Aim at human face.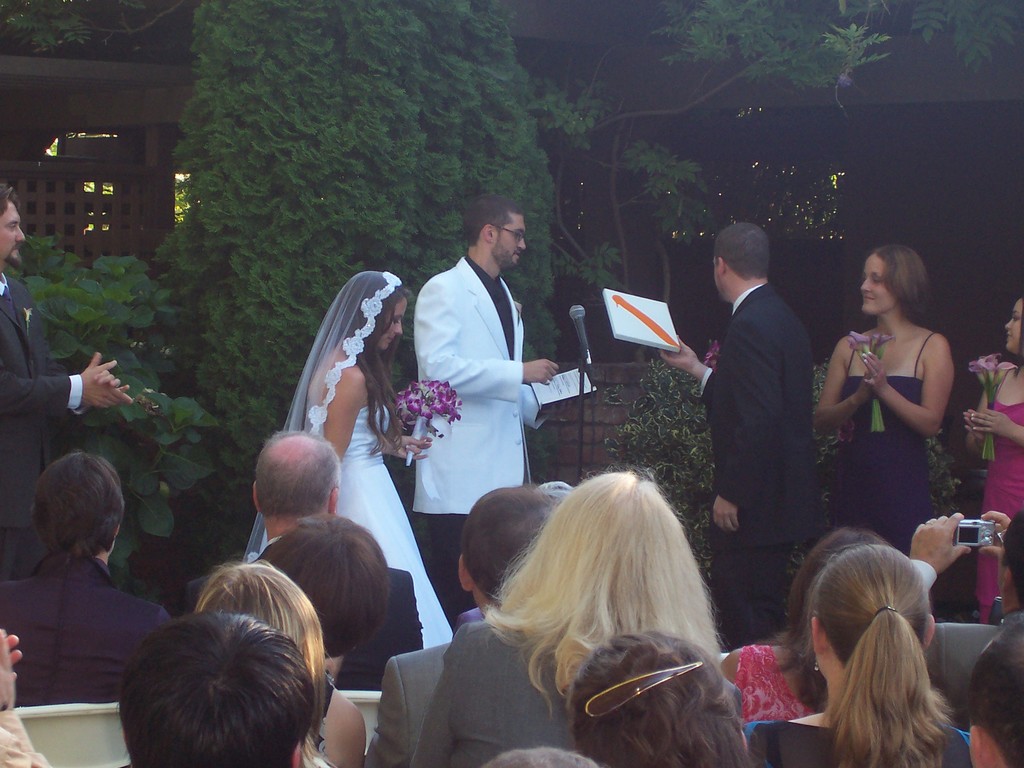
Aimed at <region>380, 300, 409, 349</region>.
